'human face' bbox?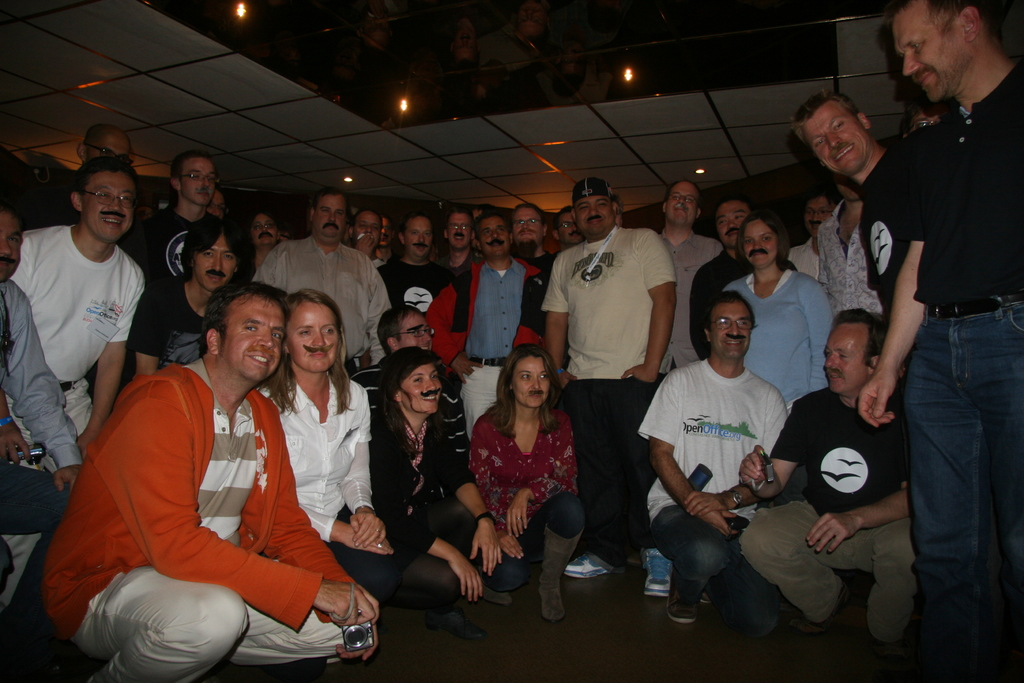
<bbox>744, 217, 778, 267</bbox>
